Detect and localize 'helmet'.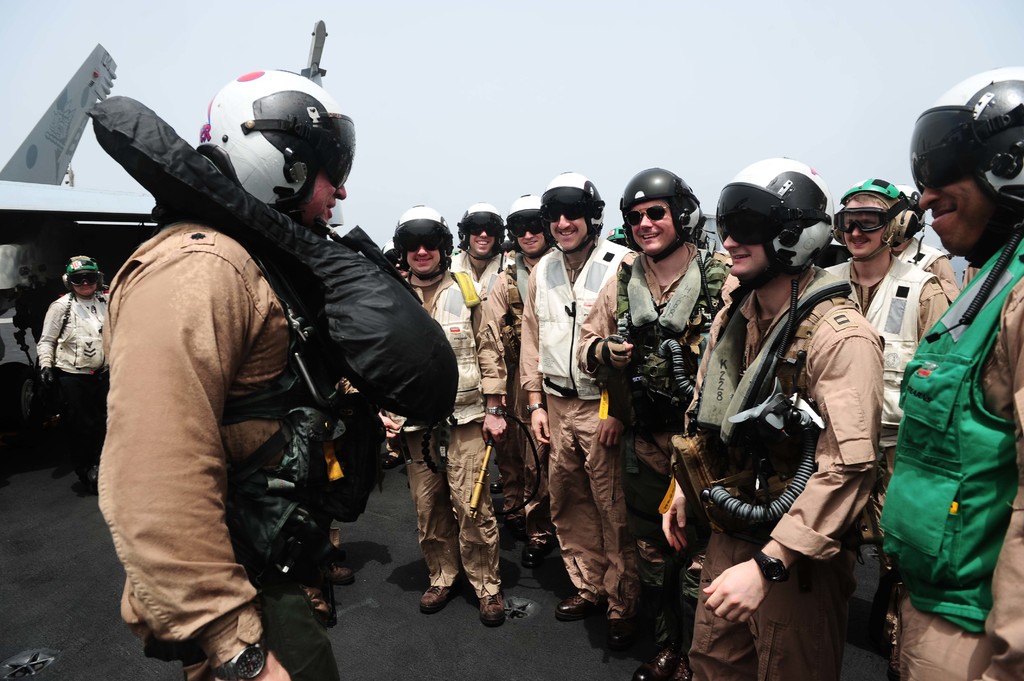
Localized at (x1=894, y1=183, x2=927, y2=230).
